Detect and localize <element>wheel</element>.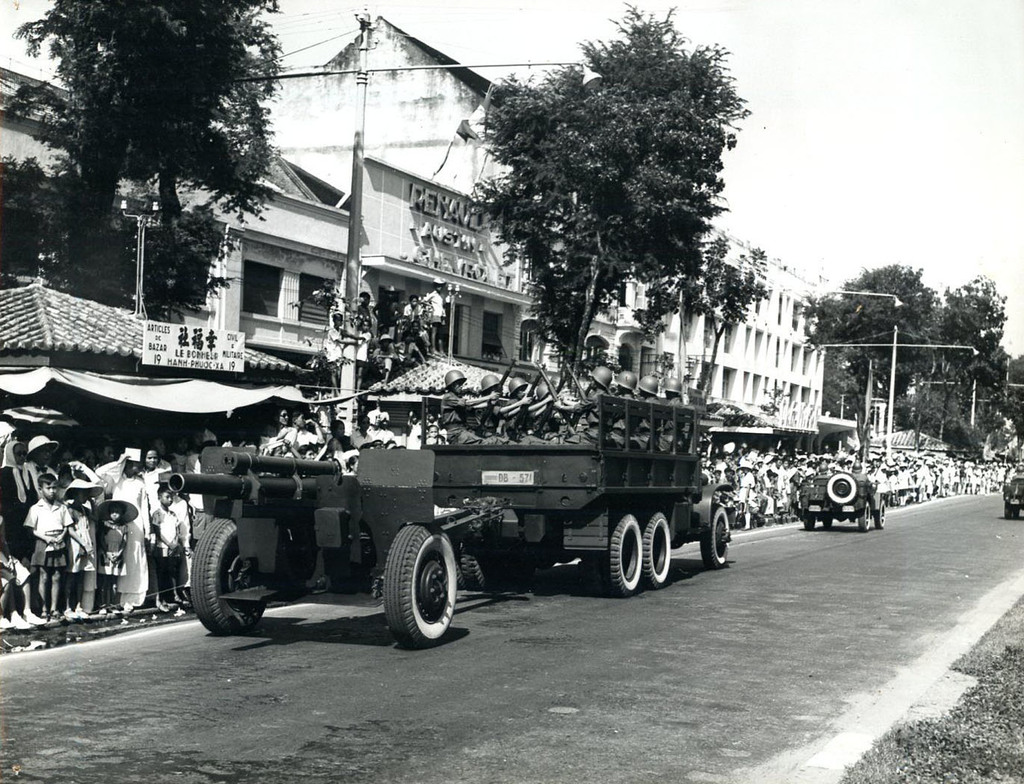
Localized at [1002,501,1013,516].
